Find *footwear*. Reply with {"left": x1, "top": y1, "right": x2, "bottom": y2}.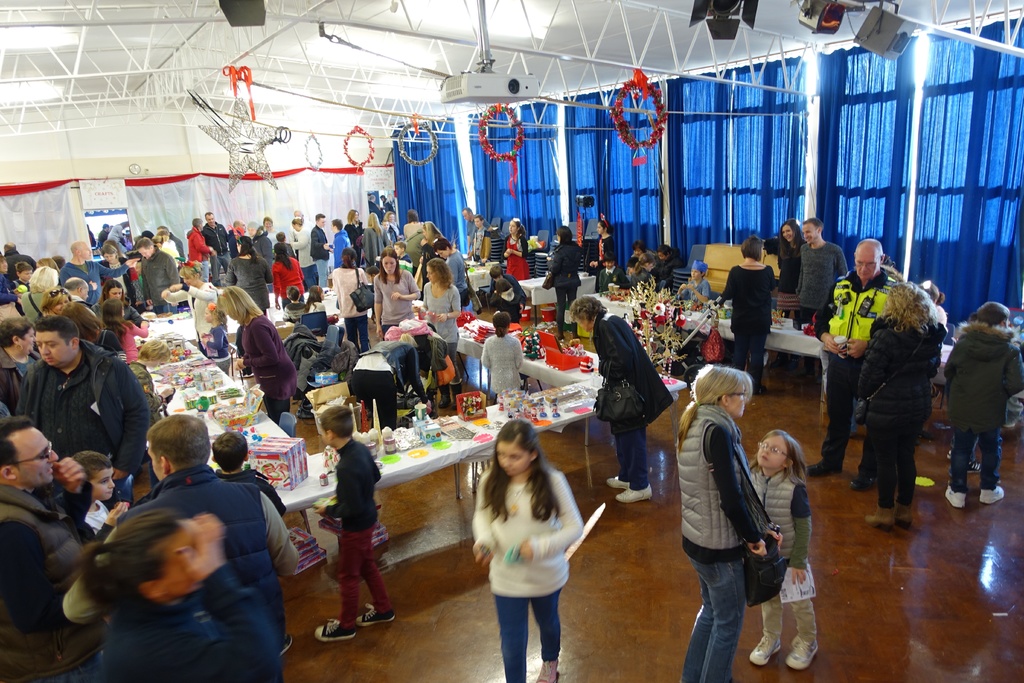
{"left": 607, "top": 478, "right": 632, "bottom": 490}.
